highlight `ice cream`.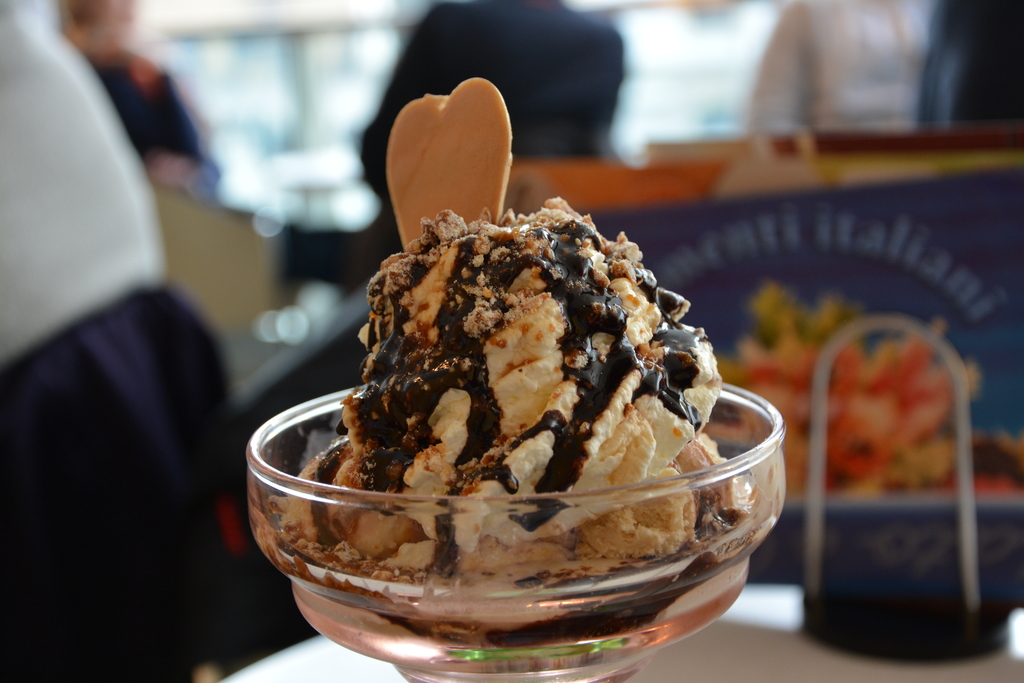
Highlighted region: box(276, 79, 745, 593).
